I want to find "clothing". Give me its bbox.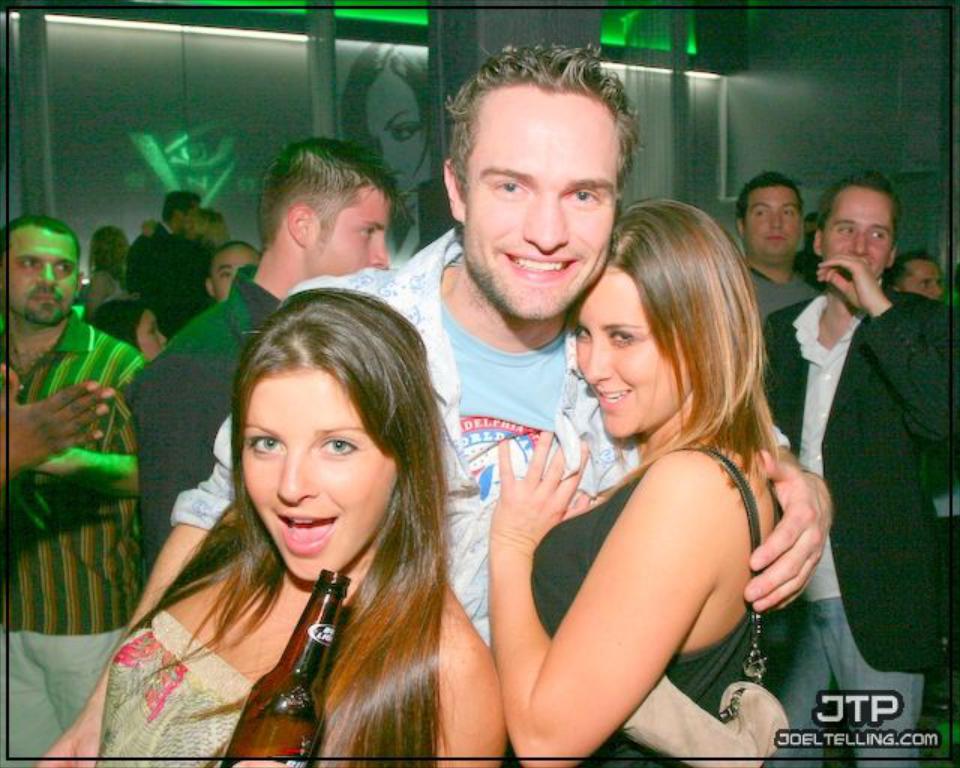
[left=127, top=261, right=298, bottom=604].
